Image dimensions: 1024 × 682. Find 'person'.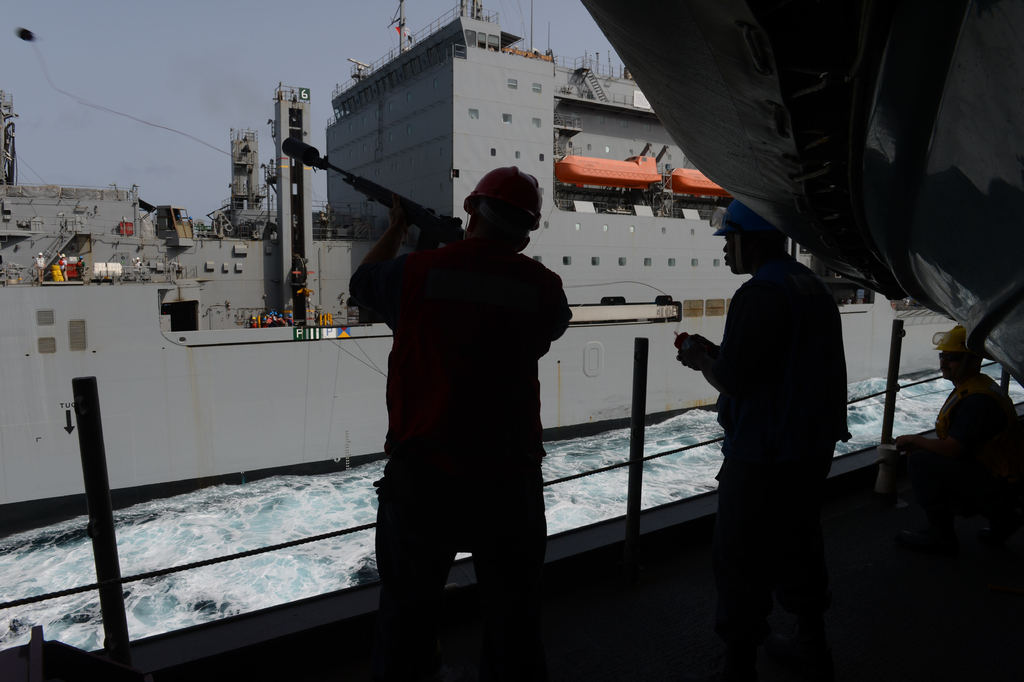
936,320,1023,449.
